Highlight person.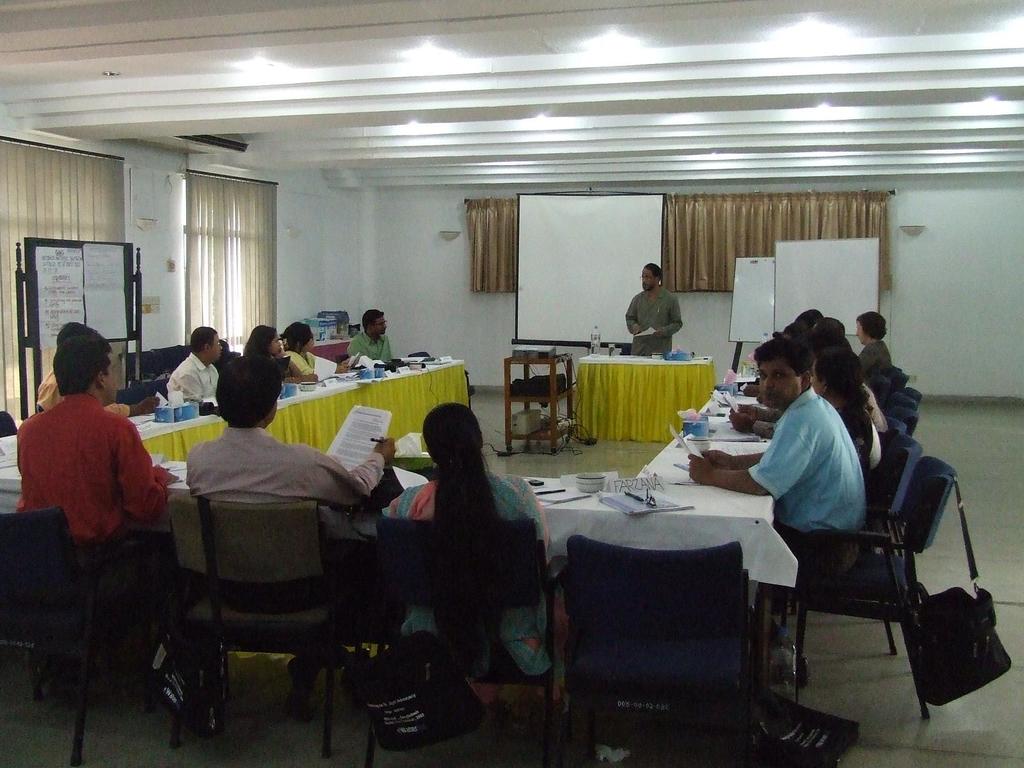
Highlighted region: [18,333,172,700].
